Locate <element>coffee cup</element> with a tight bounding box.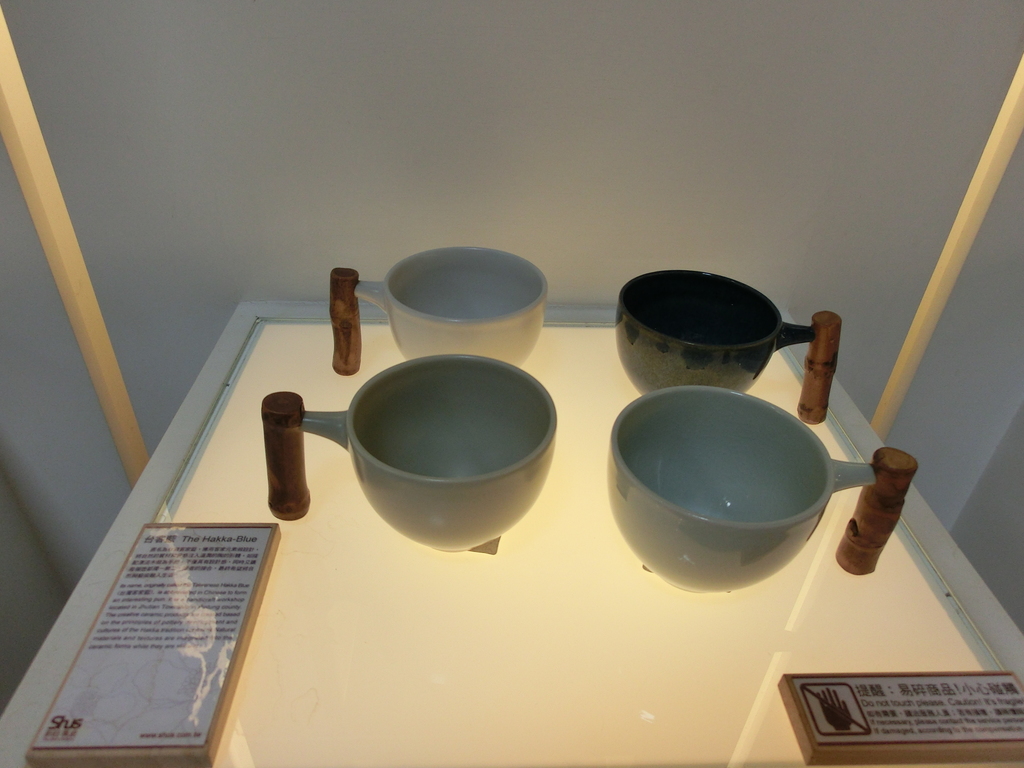
l=605, t=383, r=918, b=593.
